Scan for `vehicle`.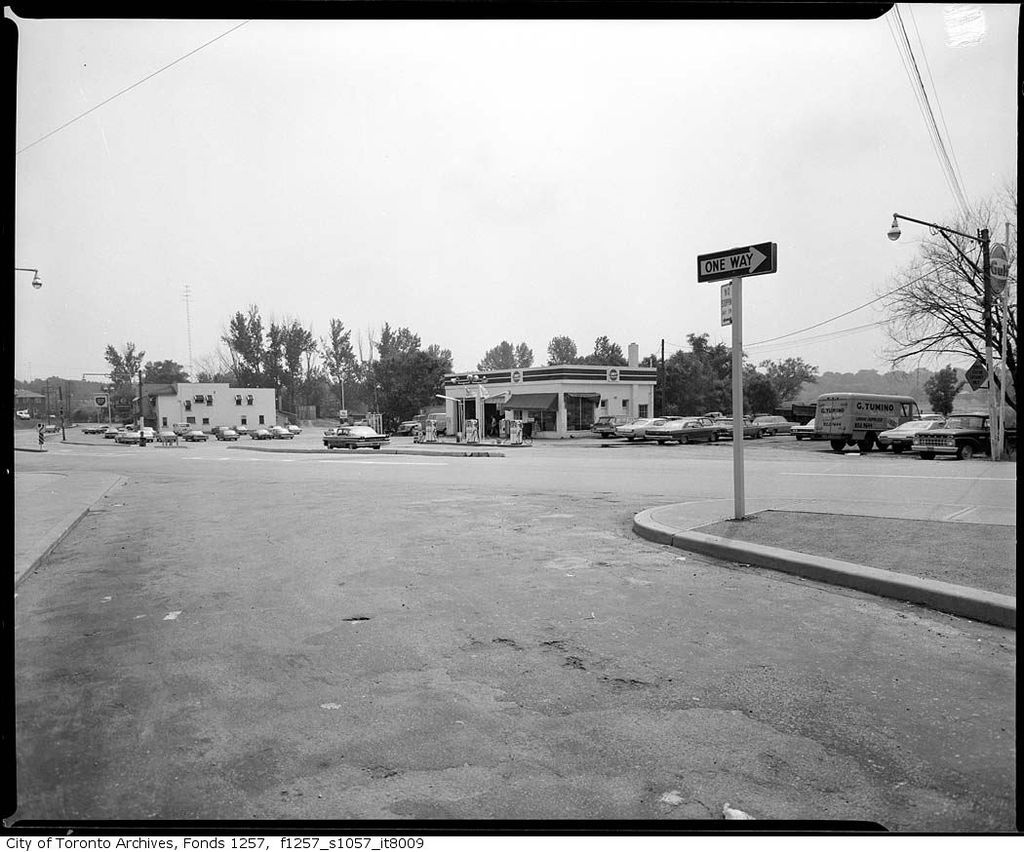
Scan result: [left=392, top=413, right=427, bottom=438].
